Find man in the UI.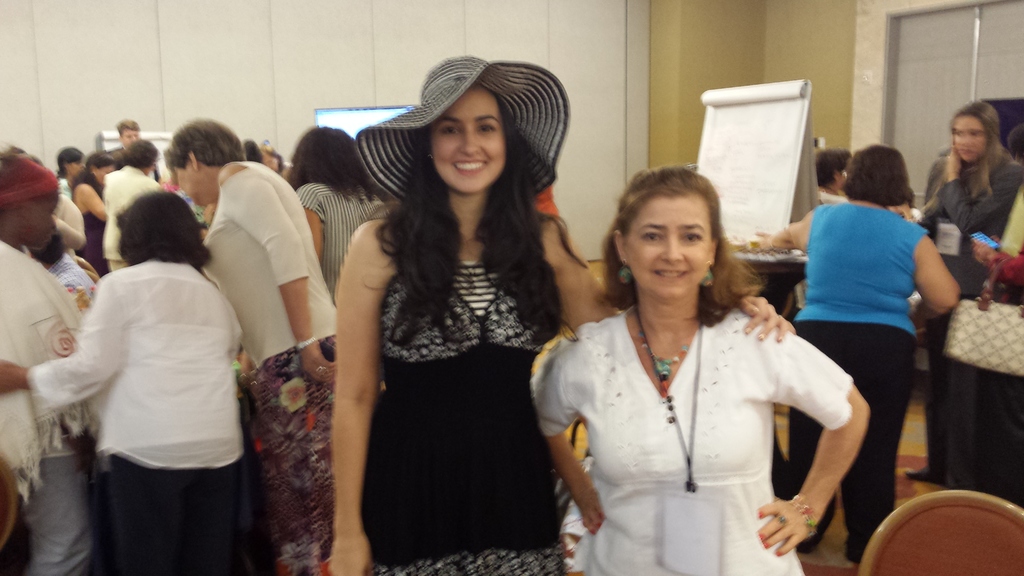
UI element at {"left": 107, "top": 116, "right": 160, "bottom": 182}.
